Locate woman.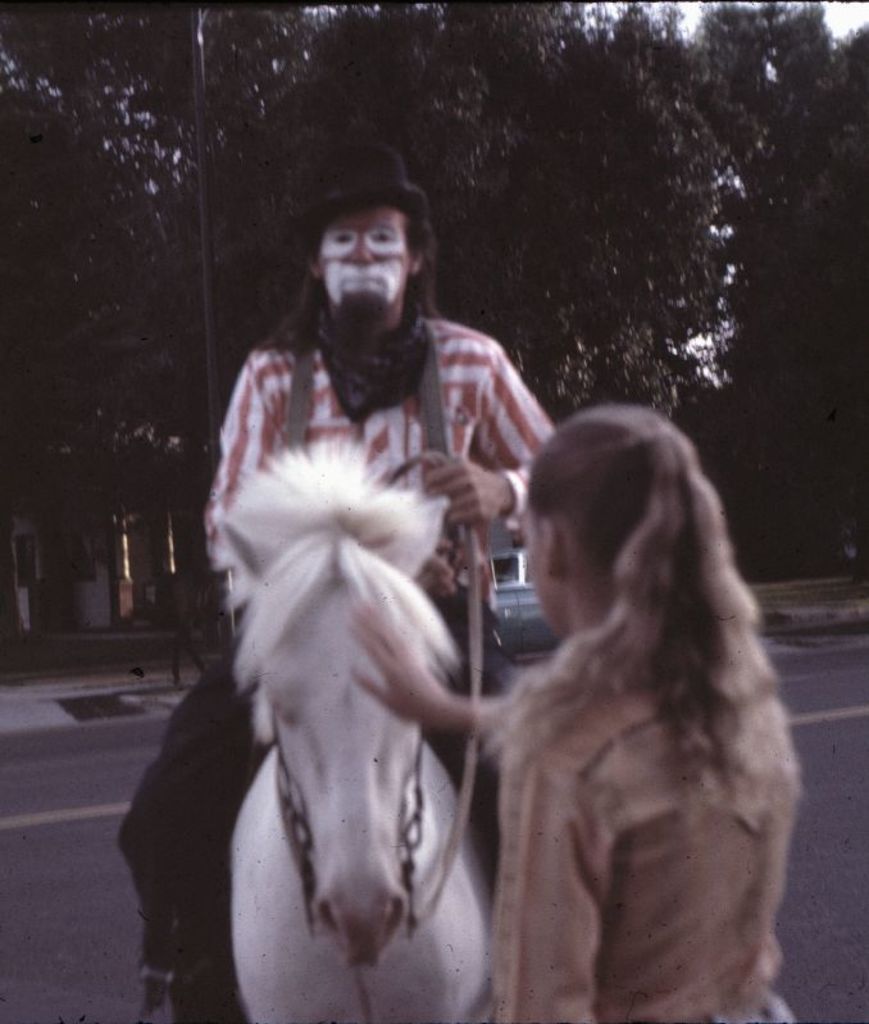
Bounding box: <region>409, 388, 809, 1002</region>.
